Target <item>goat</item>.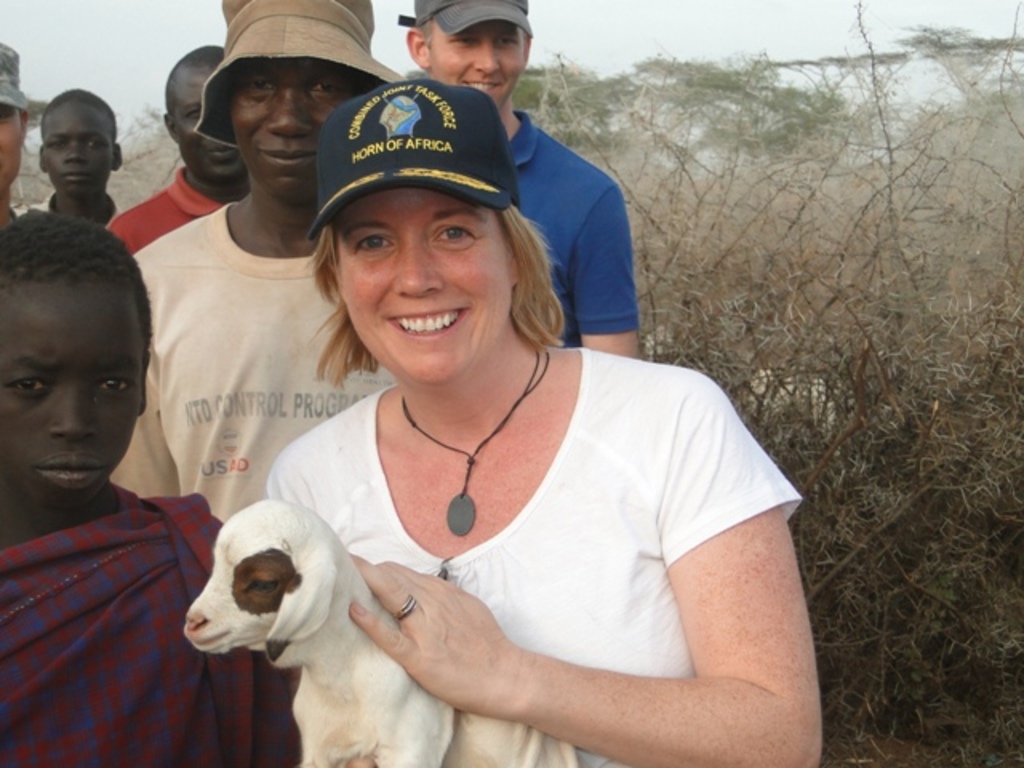
Target region: 181/501/578/766.
